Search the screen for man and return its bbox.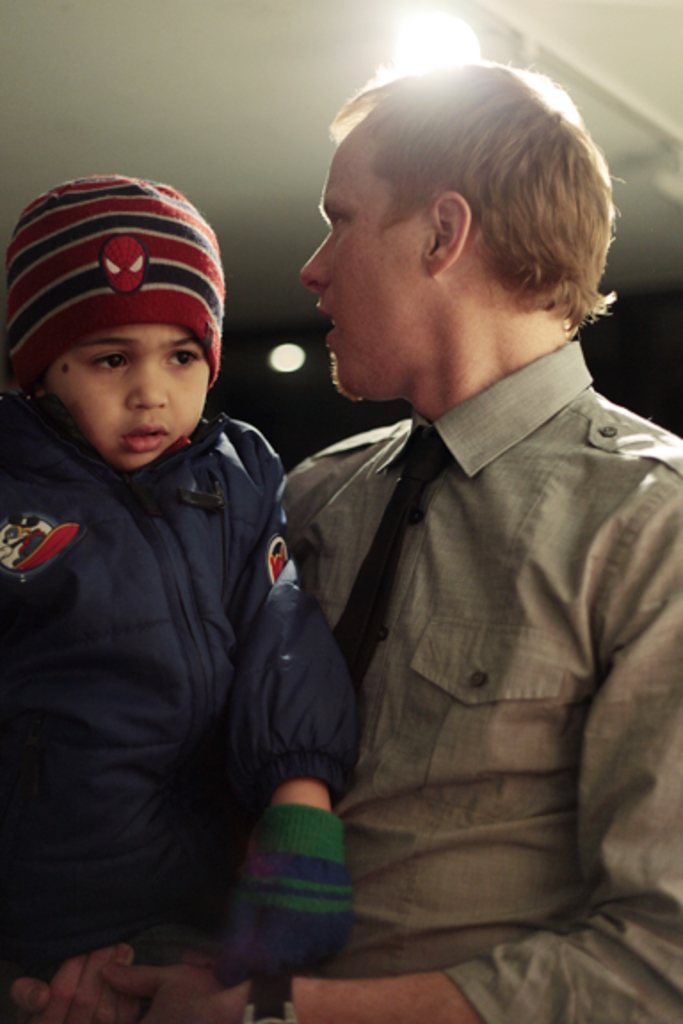
Found: [left=212, top=46, right=682, bottom=983].
